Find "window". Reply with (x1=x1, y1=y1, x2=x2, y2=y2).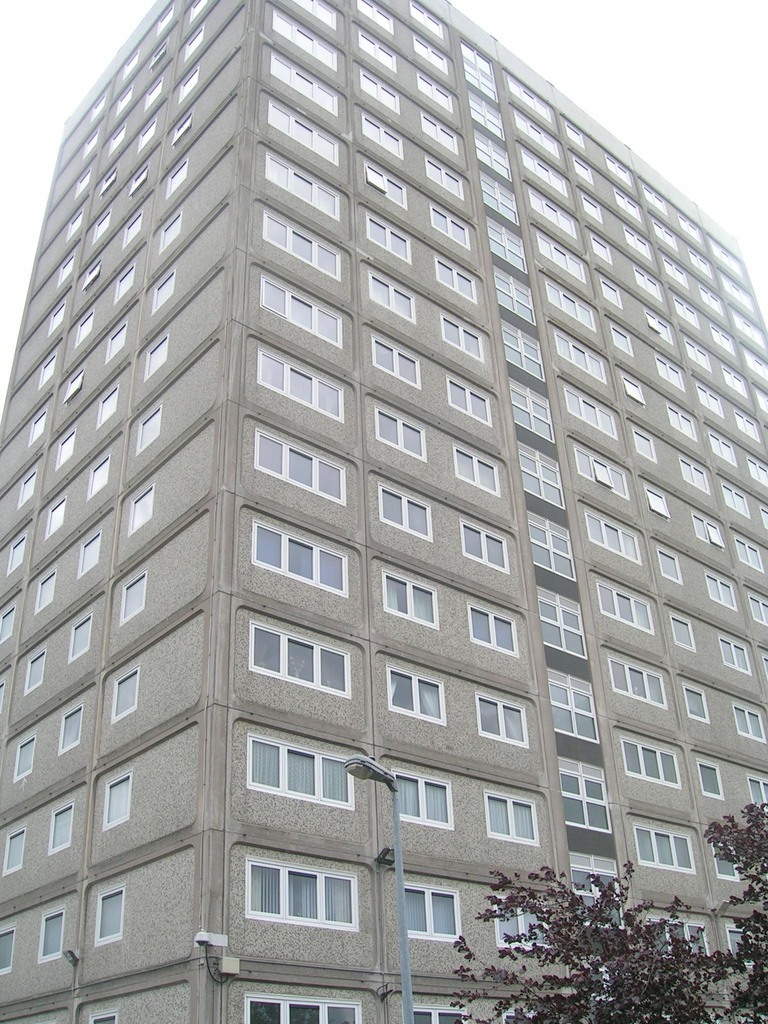
(x1=577, y1=506, x2=637, y2=562).
